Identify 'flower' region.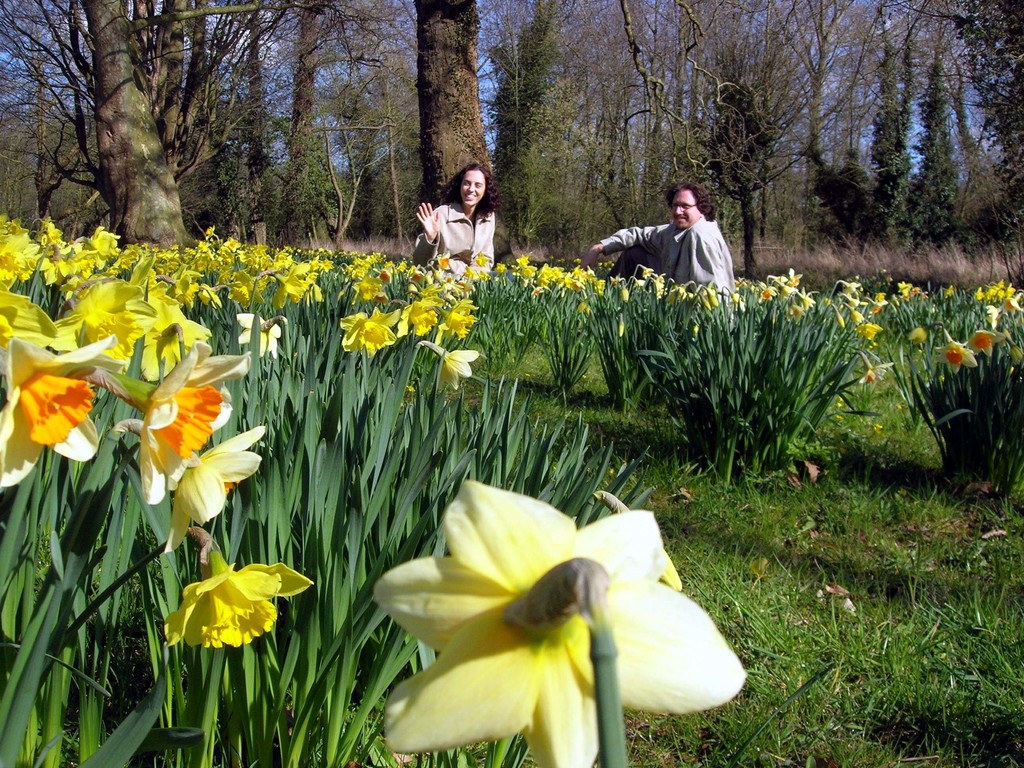
Region: x1=165, y1=424, x2=264, y2=553.
